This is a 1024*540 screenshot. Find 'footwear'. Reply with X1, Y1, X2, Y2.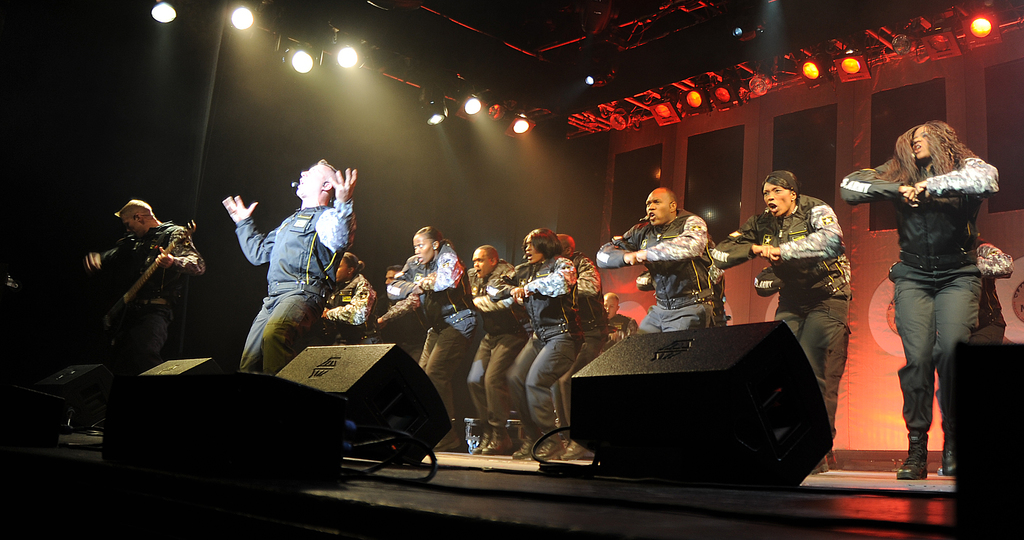
545, 434, 586, 458.
